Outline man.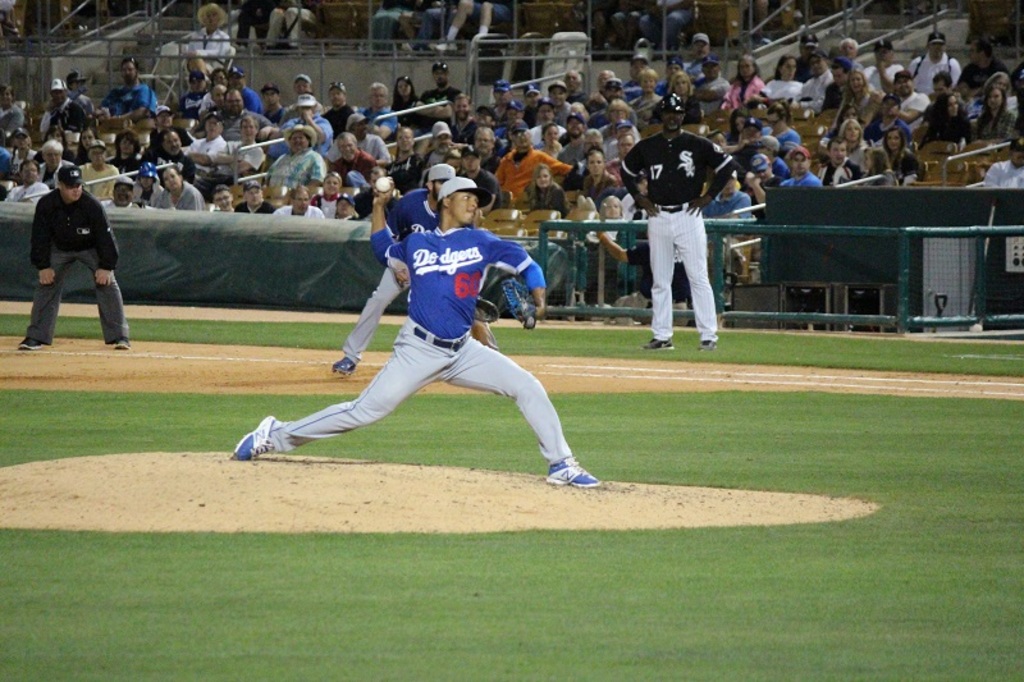
Outline: Rect(594, 99, 643, 139).
